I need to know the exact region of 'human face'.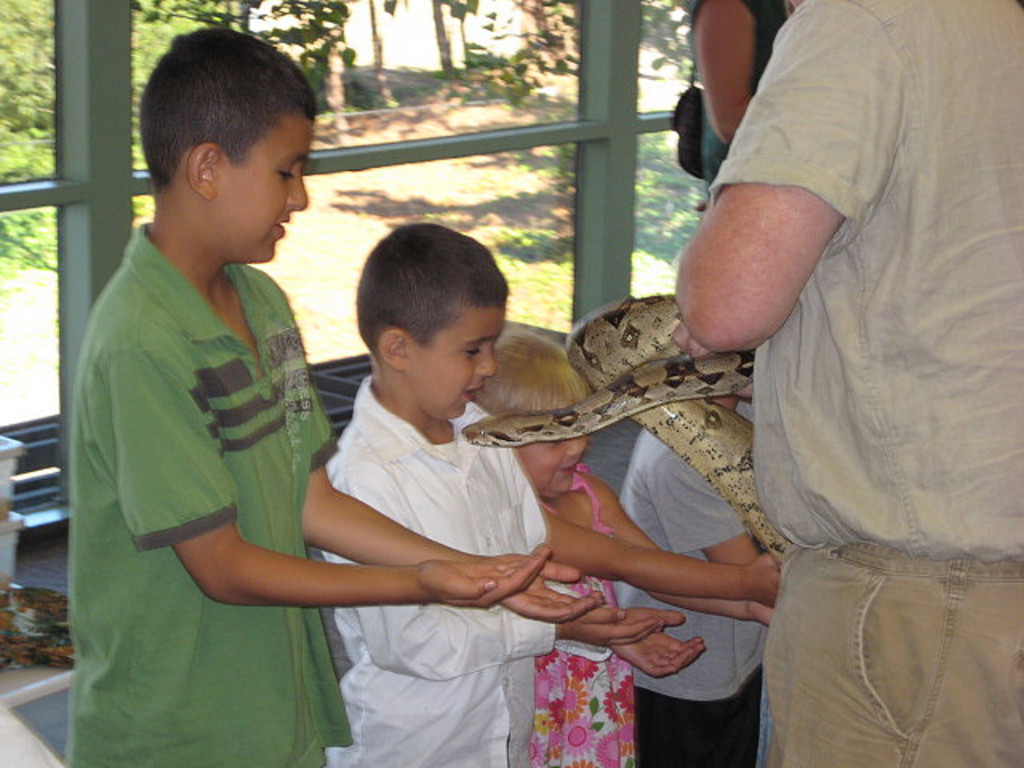
Region: crop(211, 114, 310, 259).
